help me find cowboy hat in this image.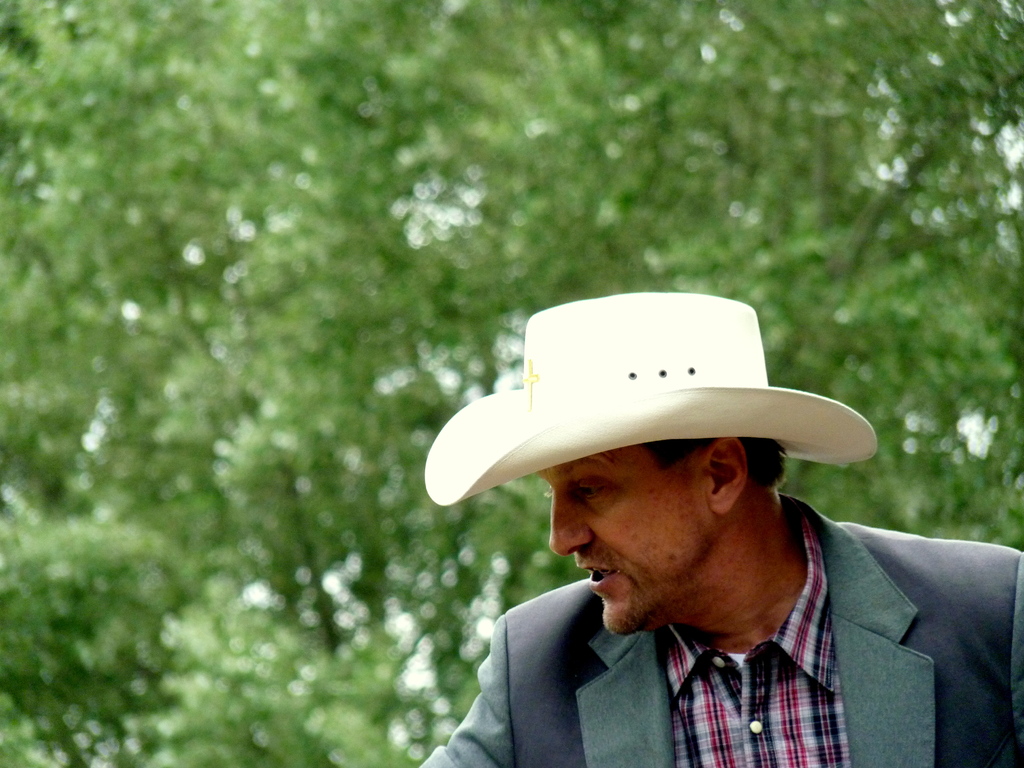
Found it: bbox(445, 294, 861, 568).
